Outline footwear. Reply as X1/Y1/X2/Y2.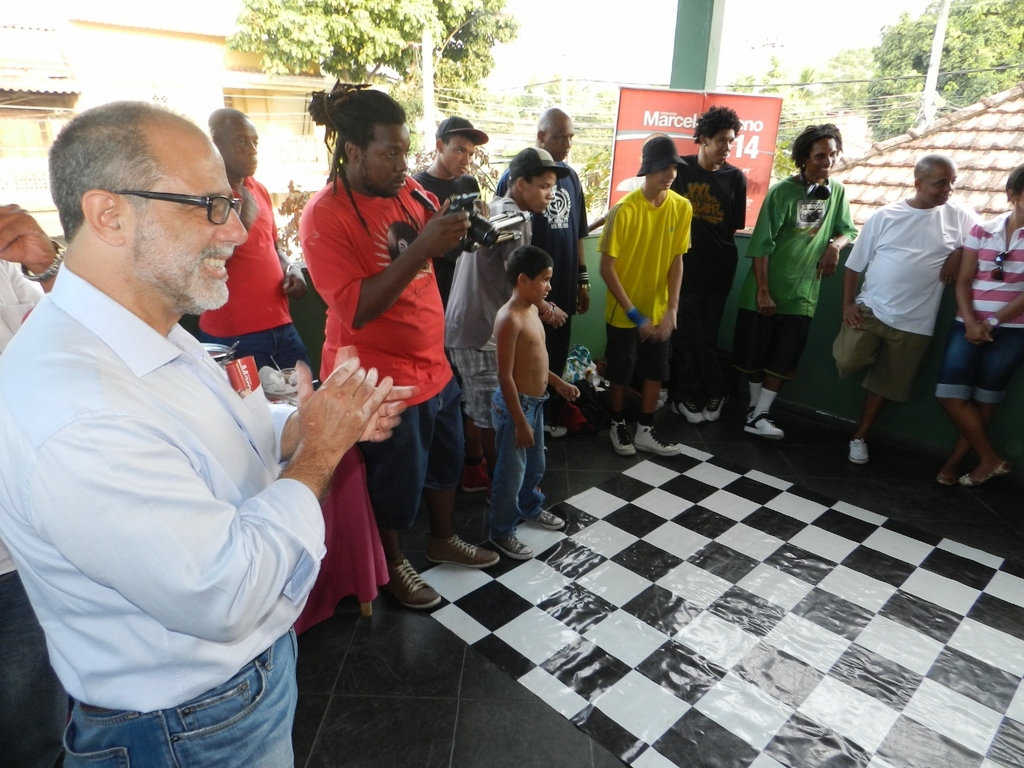
702/396/726/424.
